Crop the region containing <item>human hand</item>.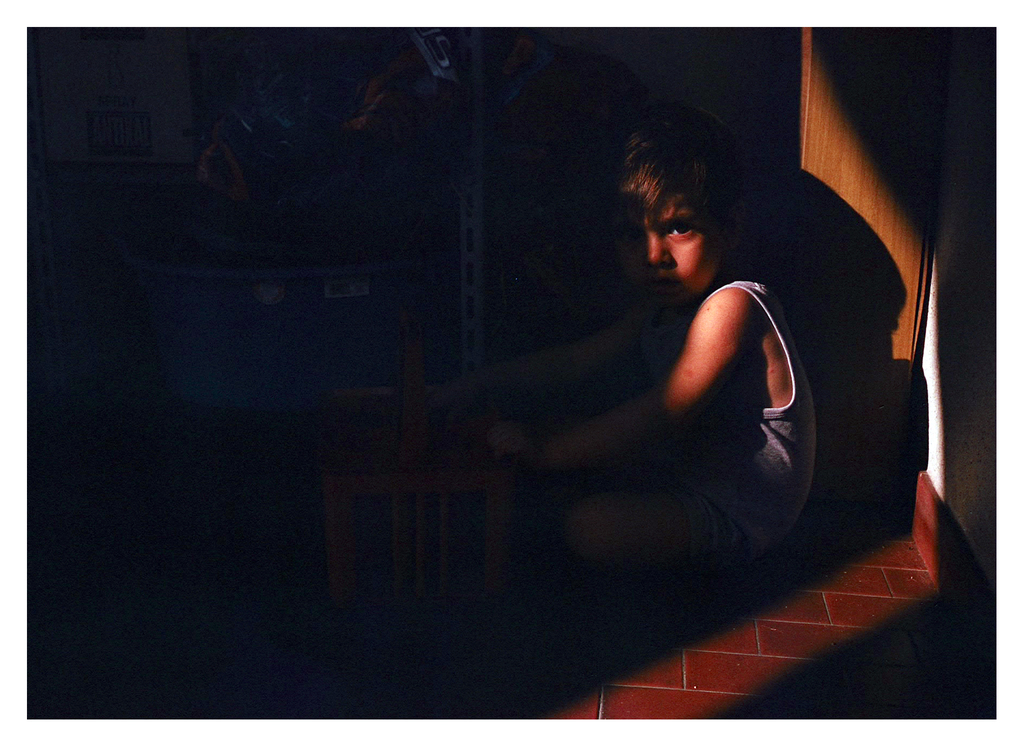
Crop region: 485:423:535:472.
